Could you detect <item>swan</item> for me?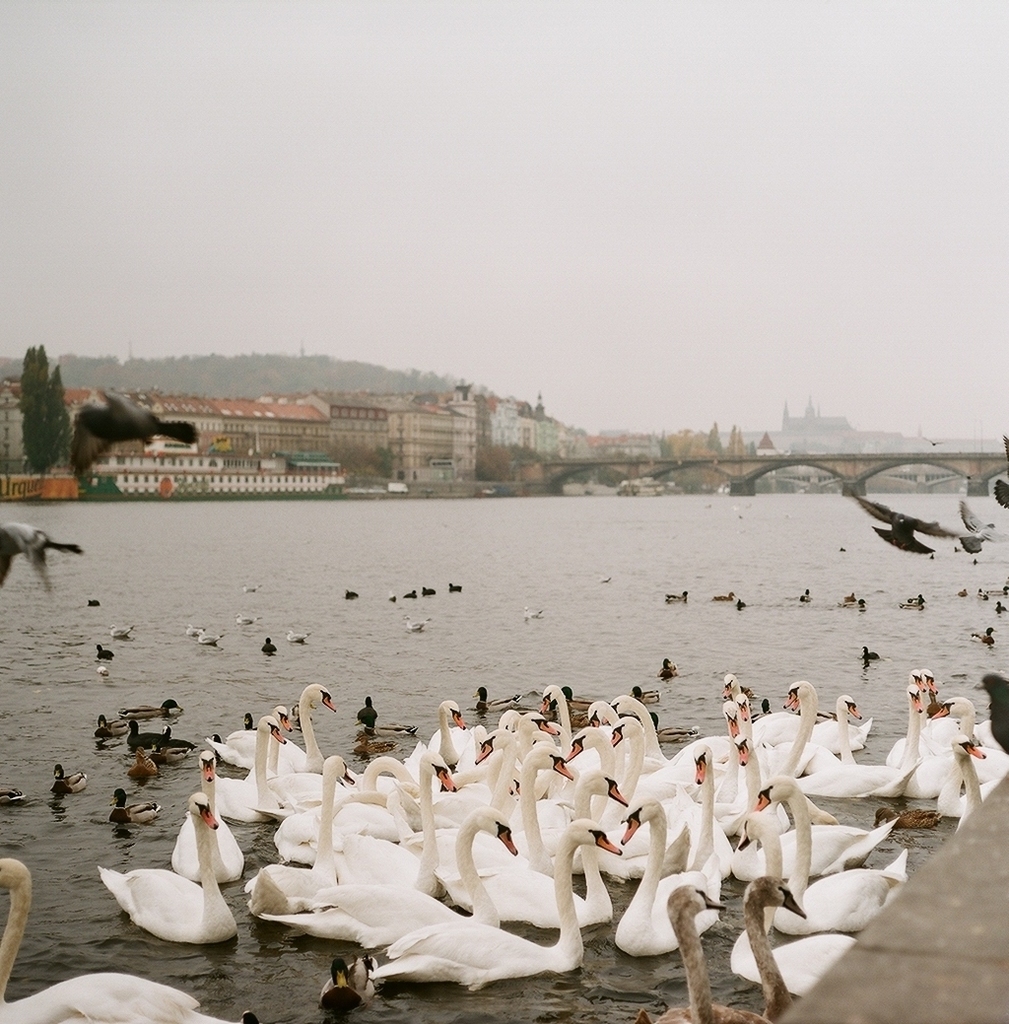
Detection result: bbox(787, 676, 871, 747).
